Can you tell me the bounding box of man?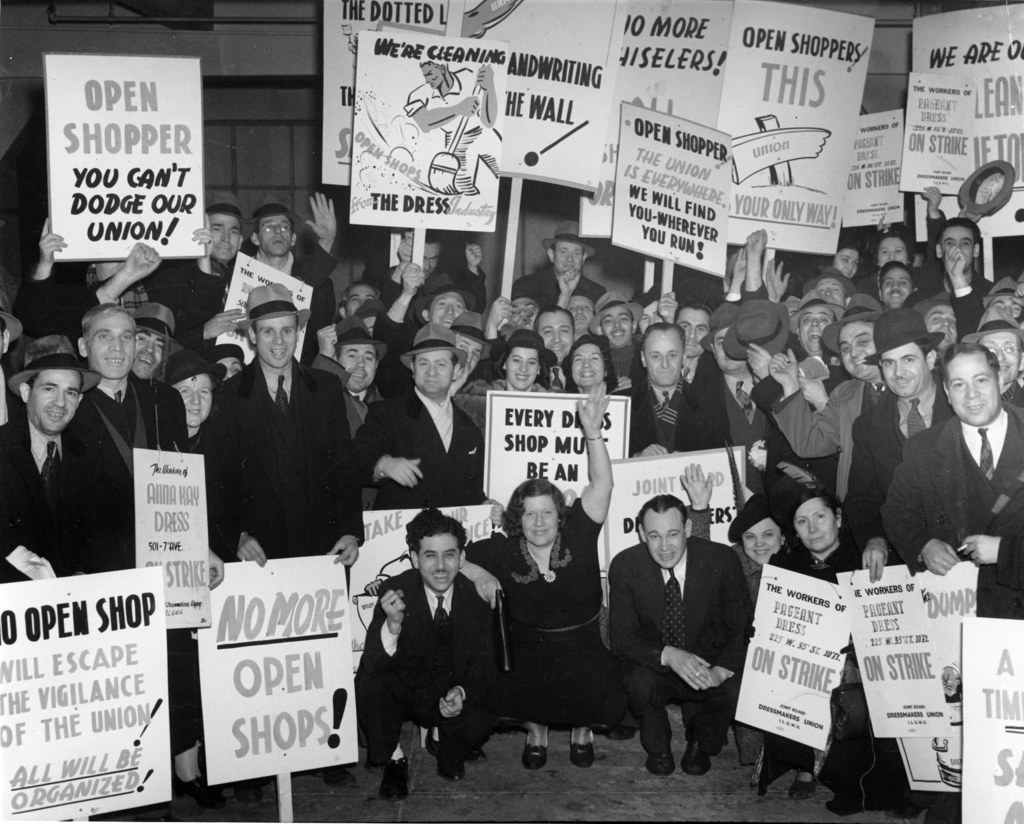
region(847, 307, 957, 572).
